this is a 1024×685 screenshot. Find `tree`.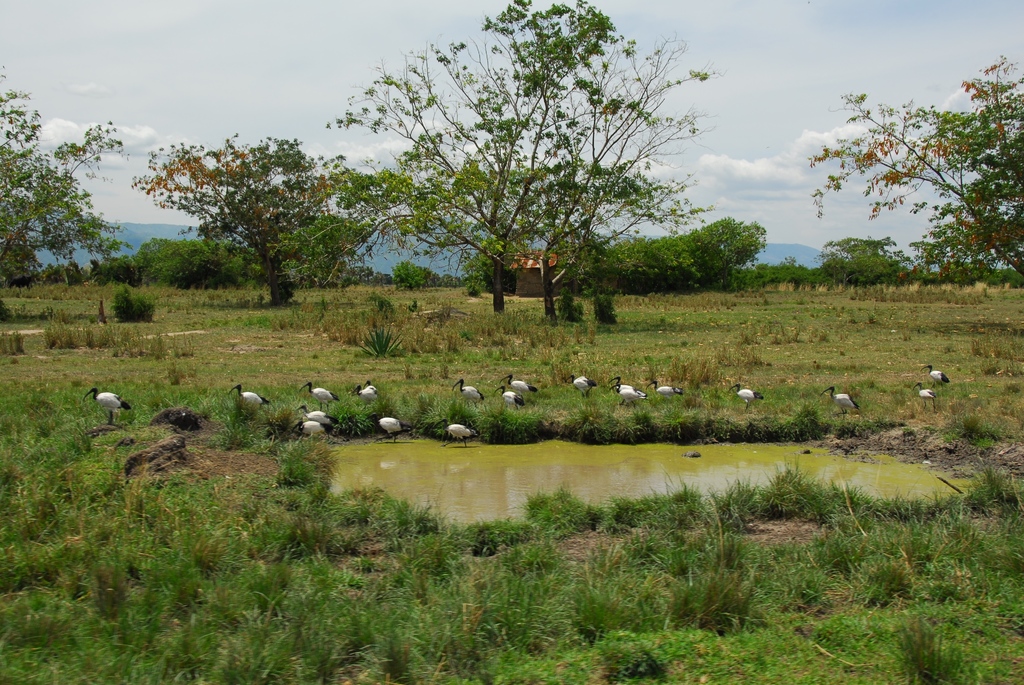
Bounding box: box=[324, 0, 720, 316].
